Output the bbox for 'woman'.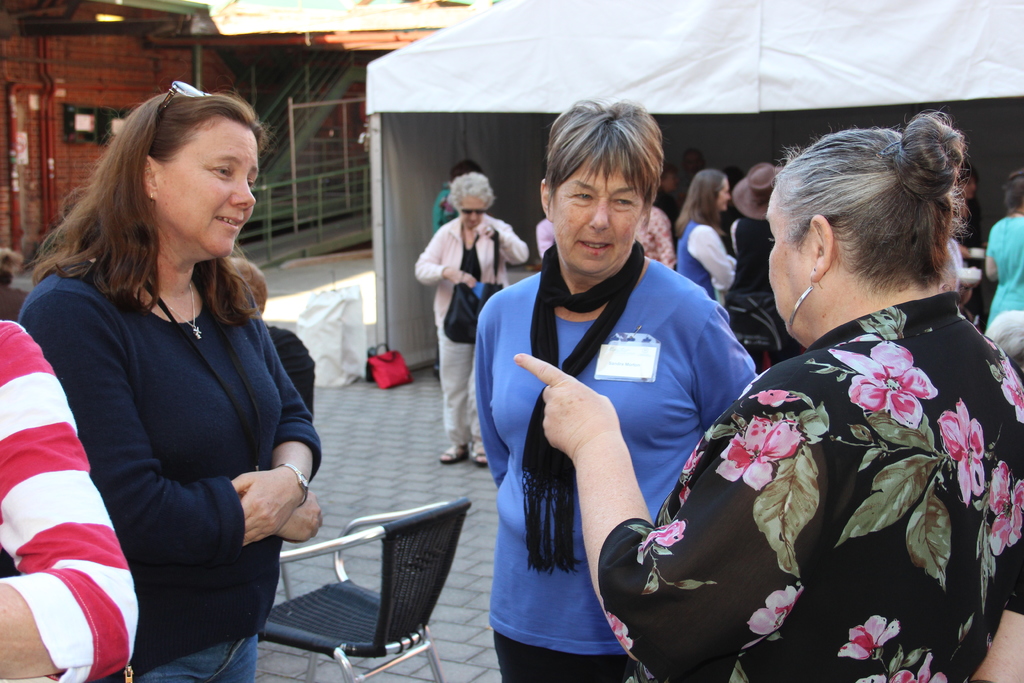
box=[414, 172, 530, 466].
